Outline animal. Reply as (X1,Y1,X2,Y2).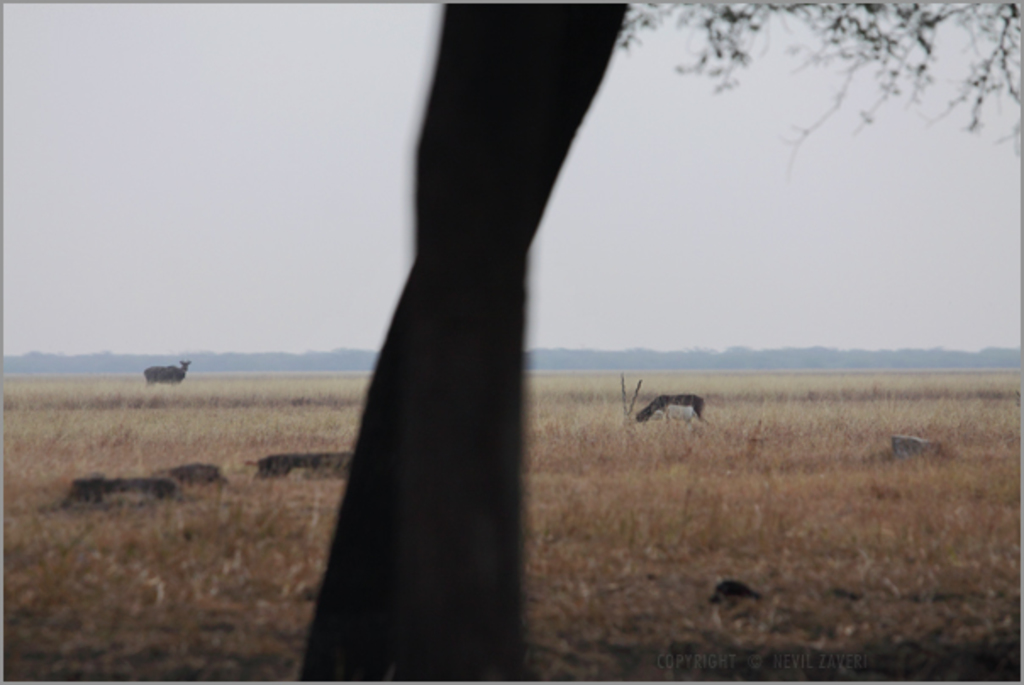
(139,359,186,387).
